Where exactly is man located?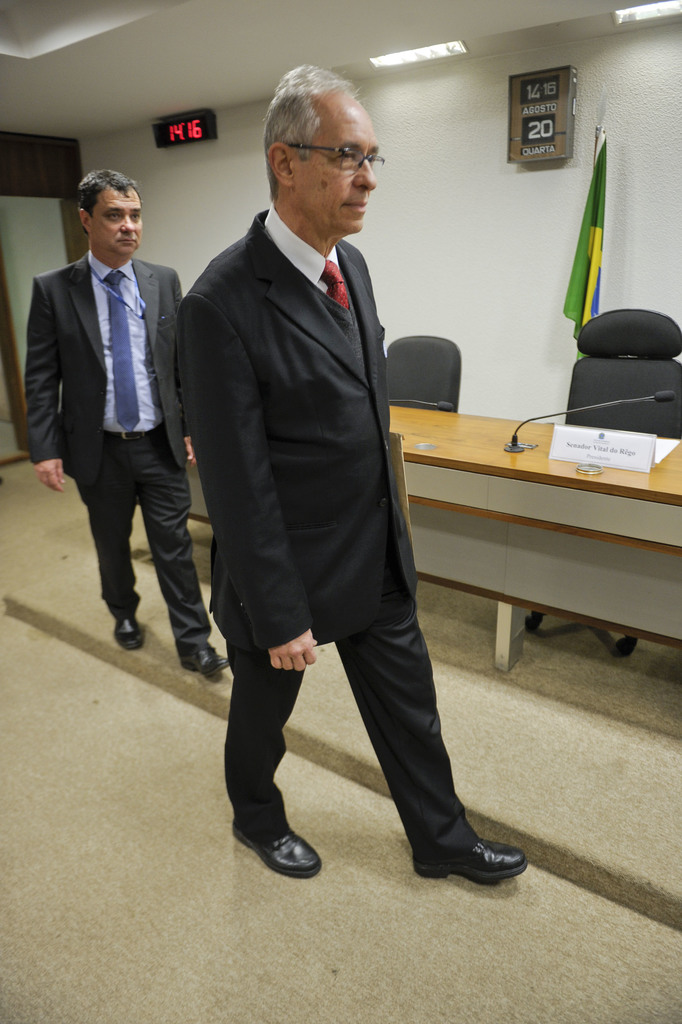
Its bounding box is Rect(174, 58, 542, 884).
